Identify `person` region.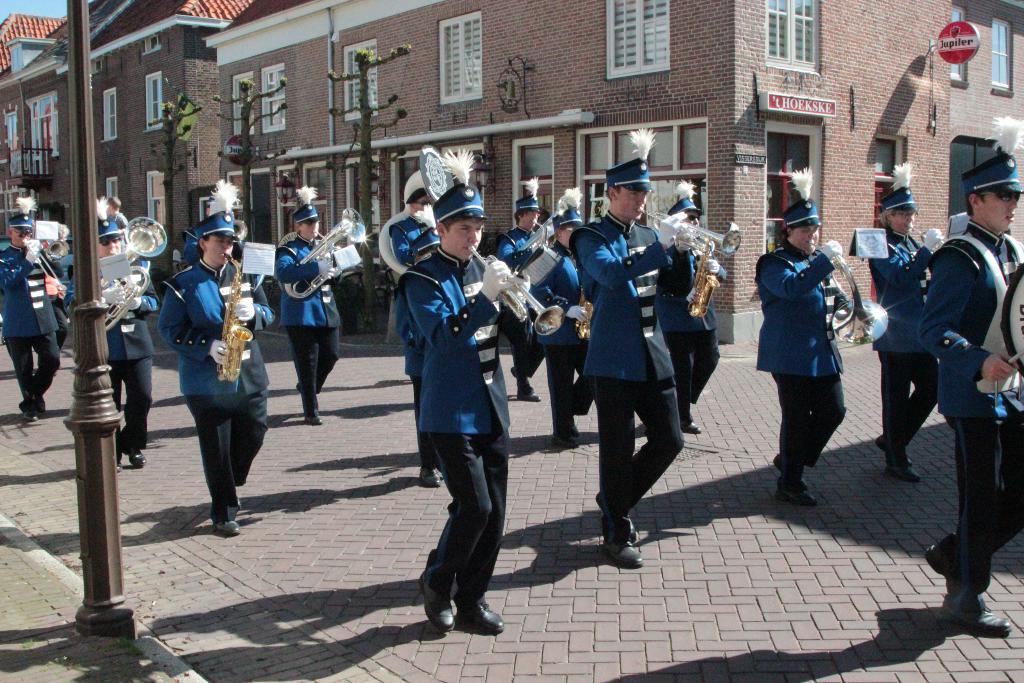
Region: (495, 177, 548, 410).
